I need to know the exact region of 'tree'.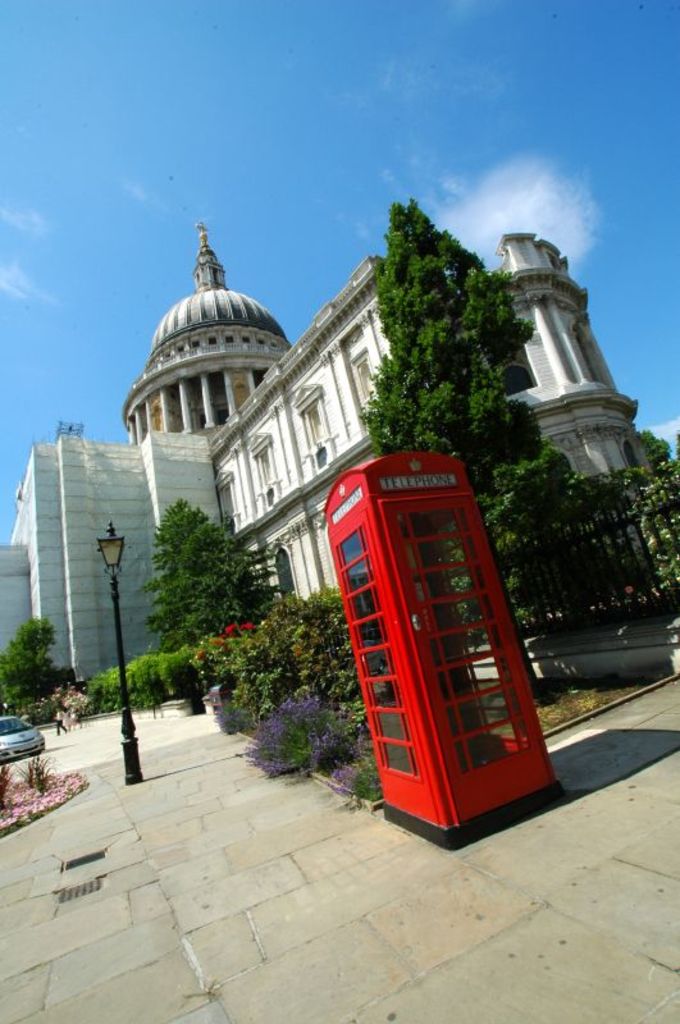
Region: (left=338, top=188, right=572, bottom=488).
